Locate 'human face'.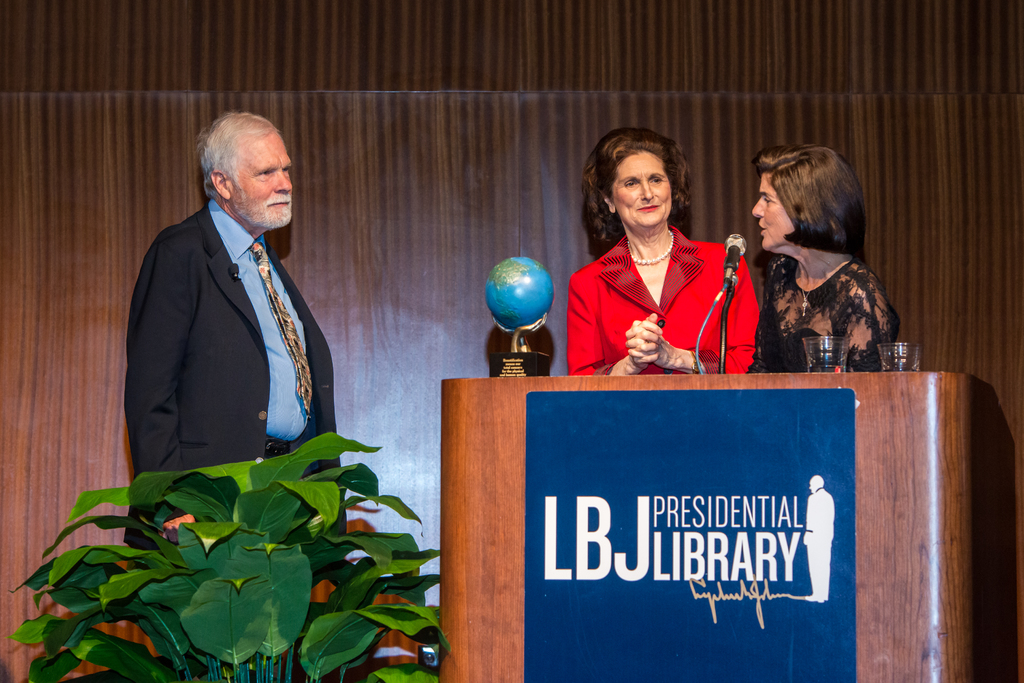
Bounding box: x1=612, y1=151, x2=670, y2=226.
